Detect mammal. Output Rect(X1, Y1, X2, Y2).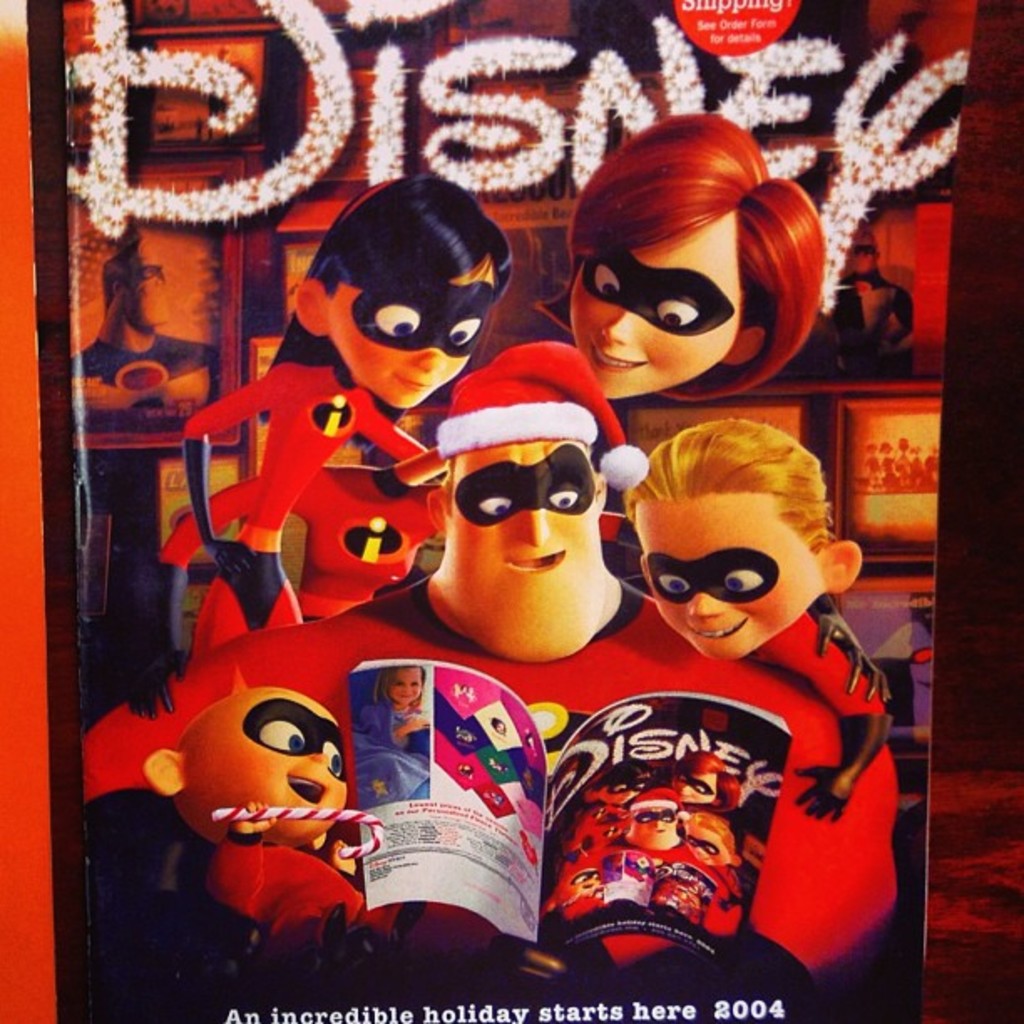
Rect(84, 350, 905, 945).
